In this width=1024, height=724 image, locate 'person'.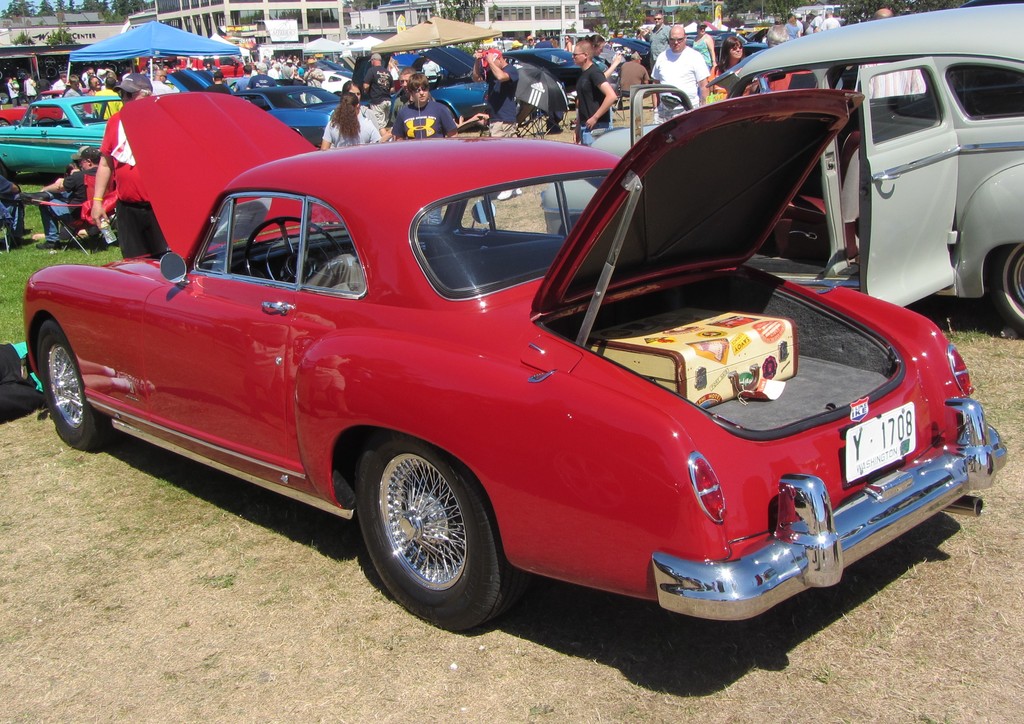
Bounding box: 372,72,456,140.
